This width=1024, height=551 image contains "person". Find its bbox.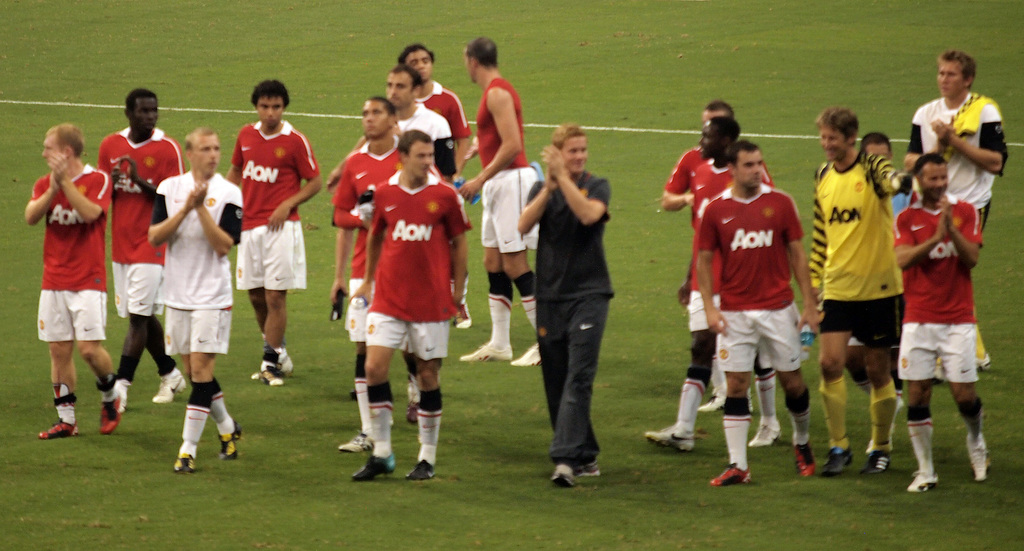
BBox(349, 127, 476, 486).
